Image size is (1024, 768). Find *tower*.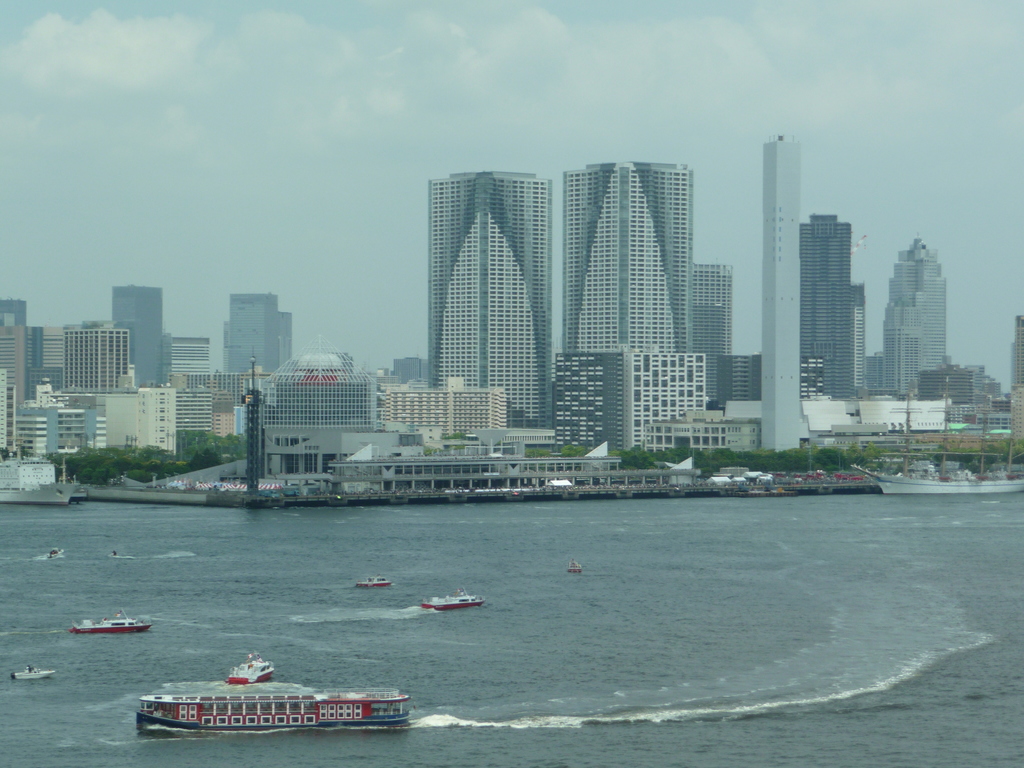
<box>799,213,856,406</box>.
